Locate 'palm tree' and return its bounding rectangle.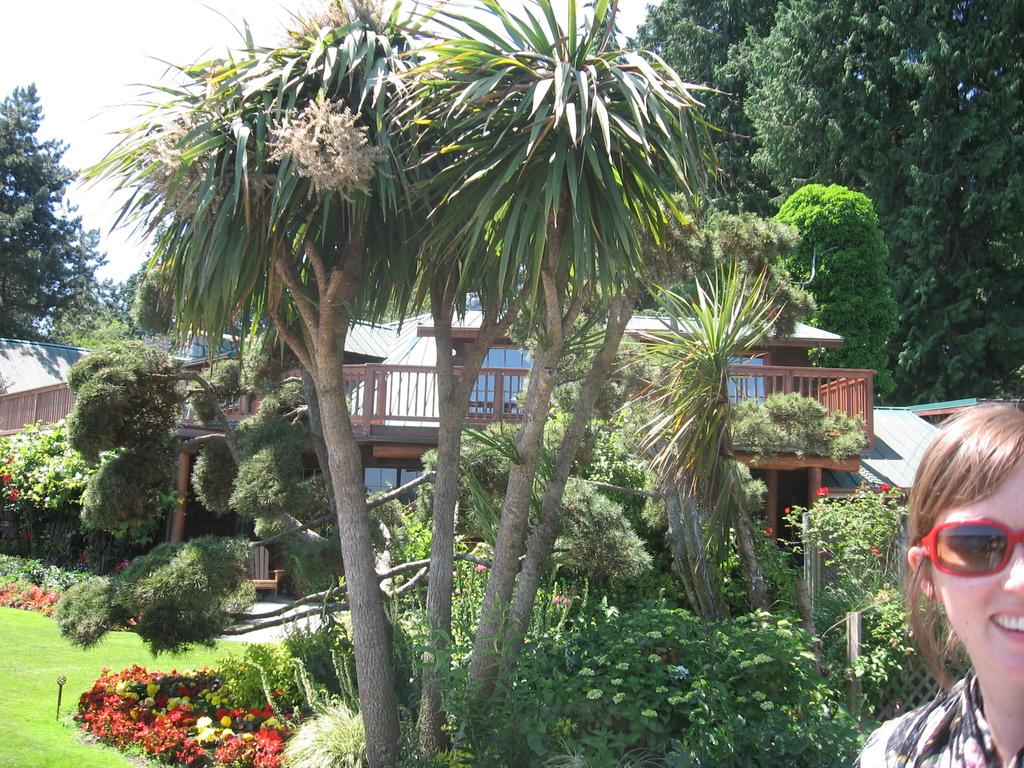
{"left": 623, "top": 291, "right": 755, "bottom": 758}.
